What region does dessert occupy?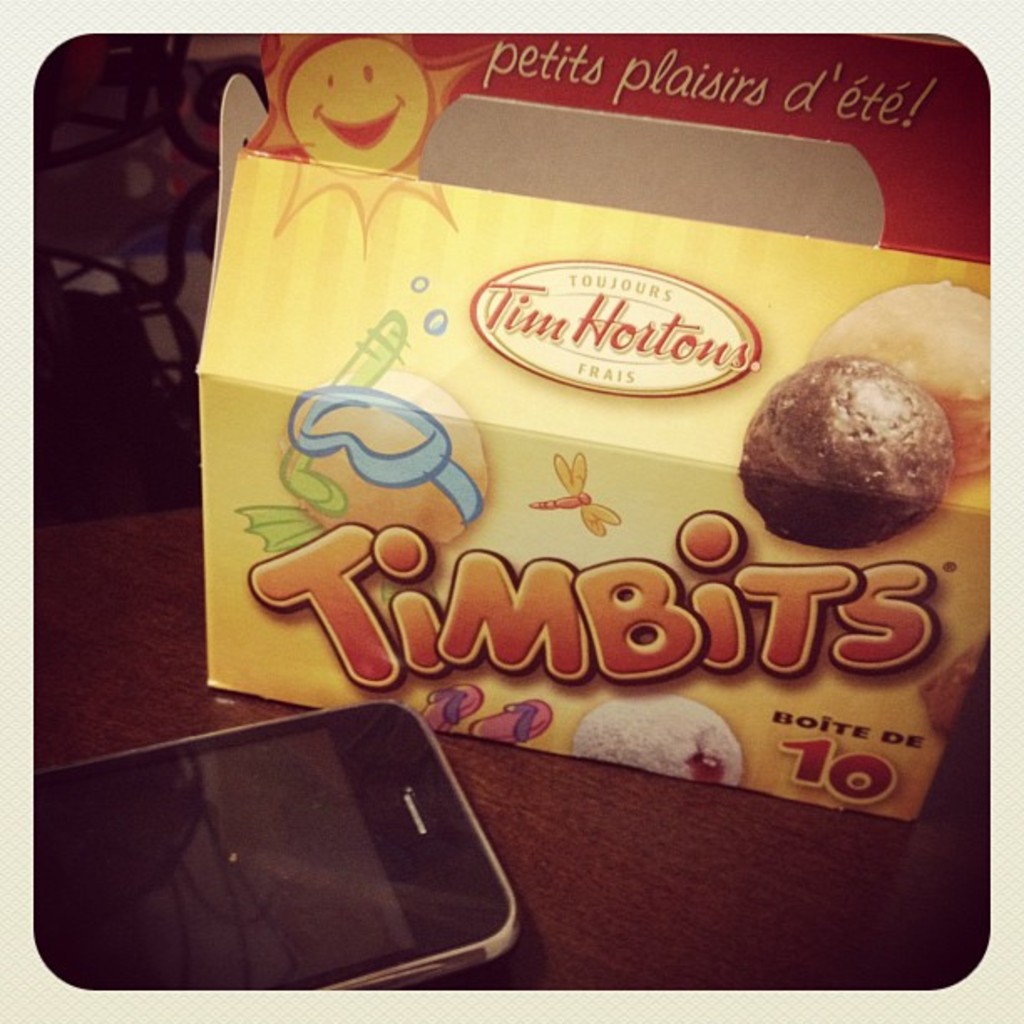
x1=817 y1=284 x2=1001 y2=468.
